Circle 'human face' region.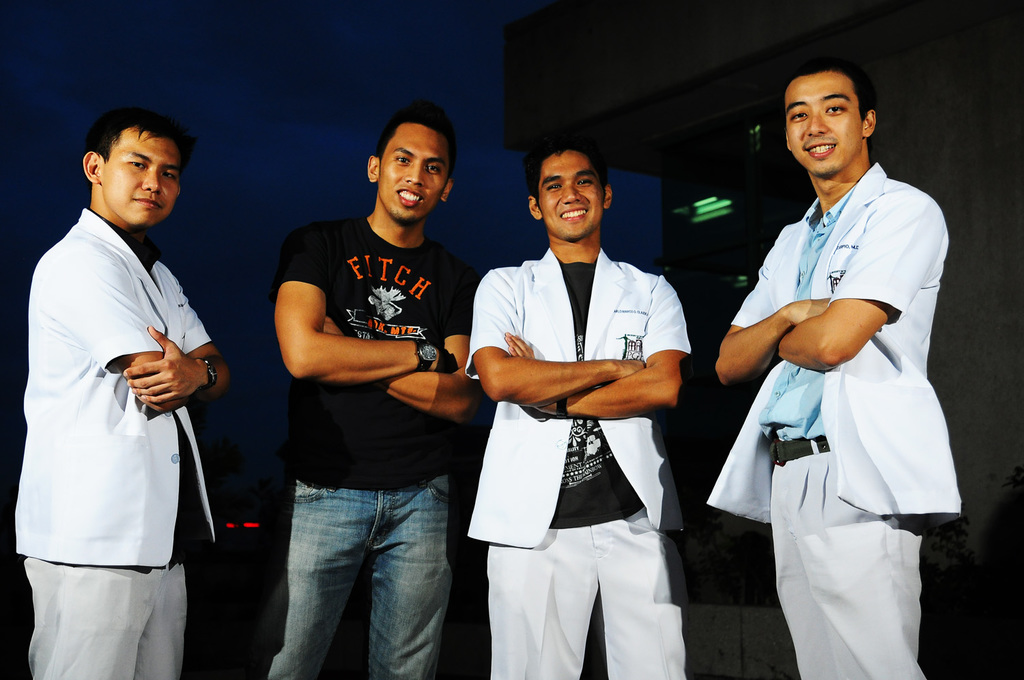
Region: (x1=98, y1=137, x2=176, y2=224).
